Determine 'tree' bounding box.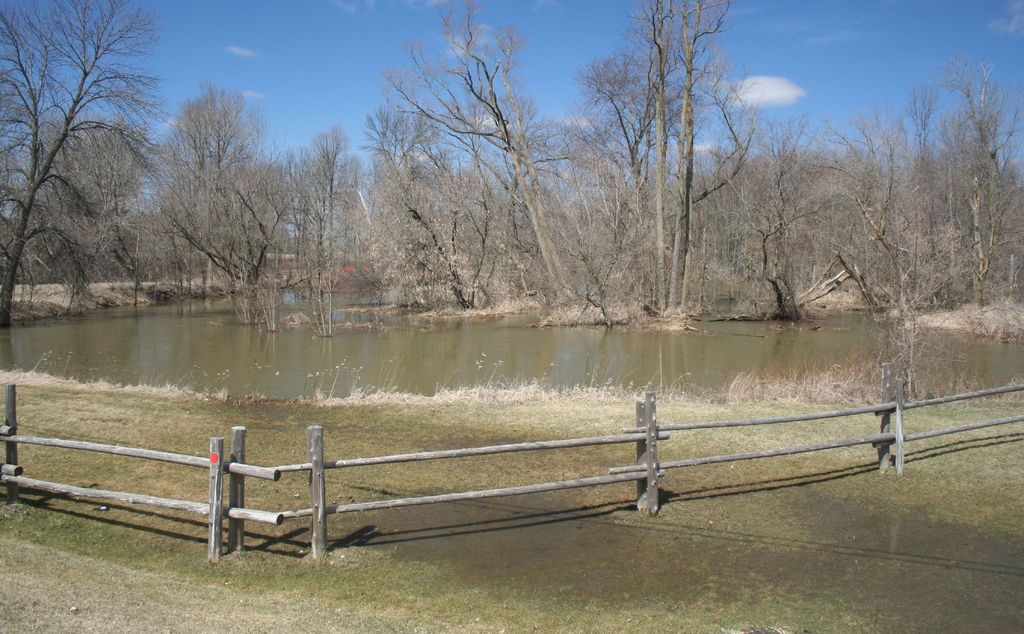
Determined: x1=552 y1=43 x2=715 y2=322.
